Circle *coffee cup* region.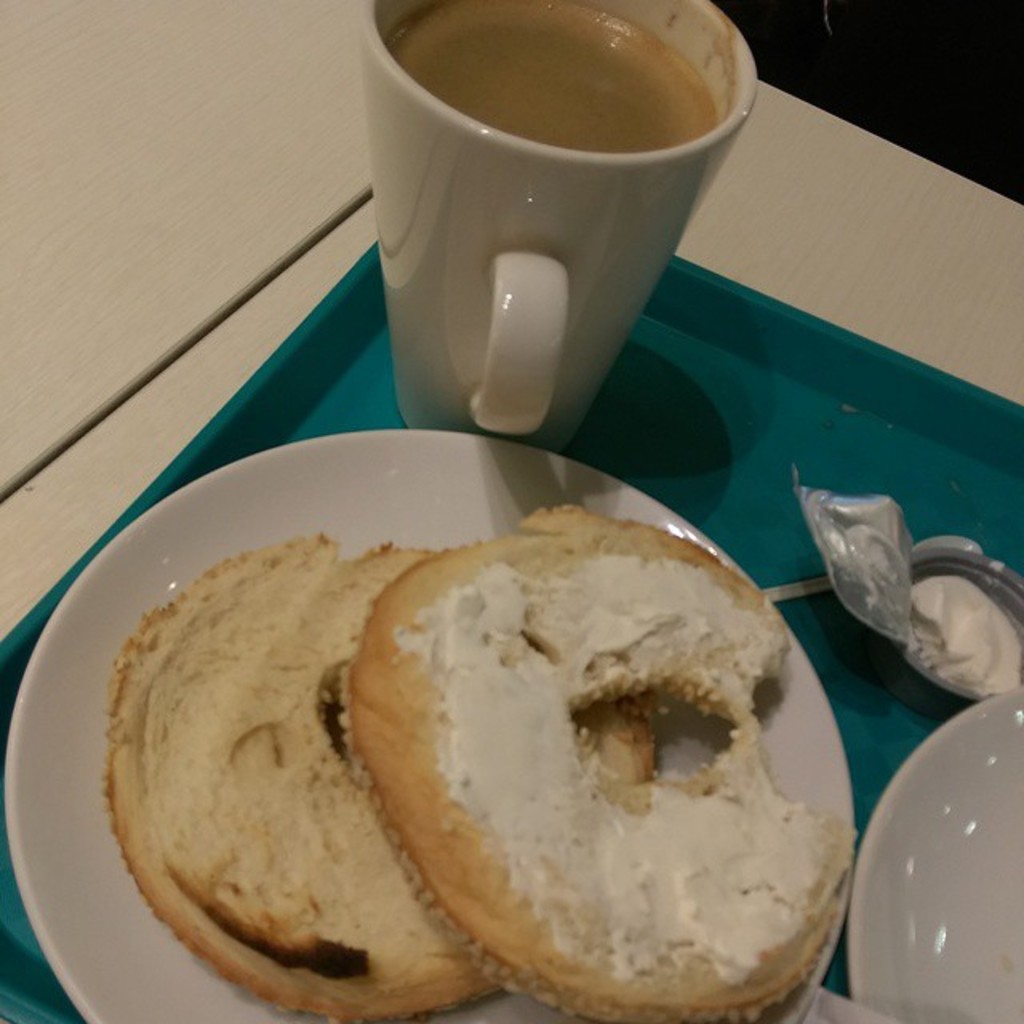
Region: 355:0:758:458.
